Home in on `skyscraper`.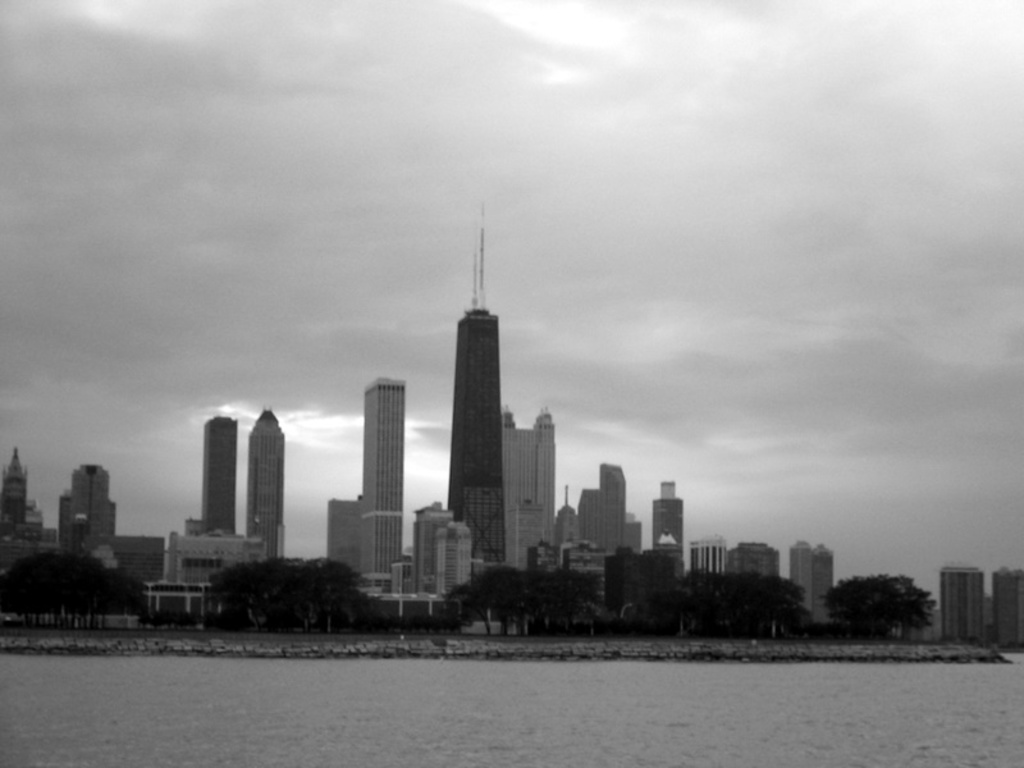
Homed in at box(447, 312, 506, 571).
